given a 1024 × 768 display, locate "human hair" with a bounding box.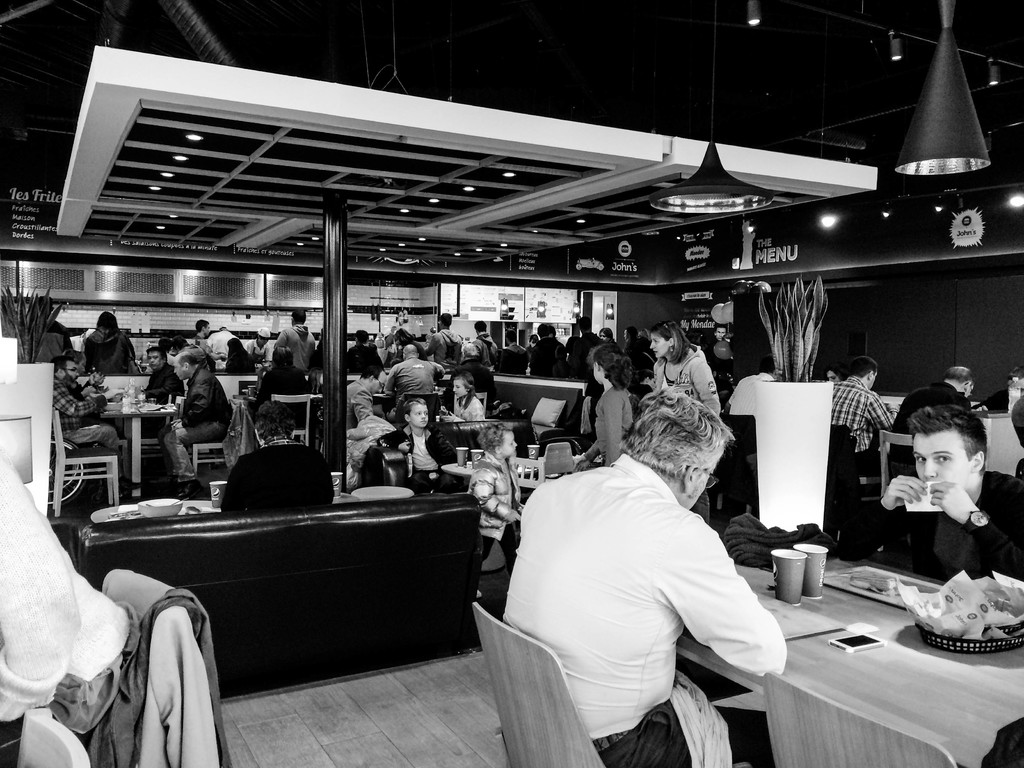
Located: x1=637 y1=390 x2=729 y2=495.
